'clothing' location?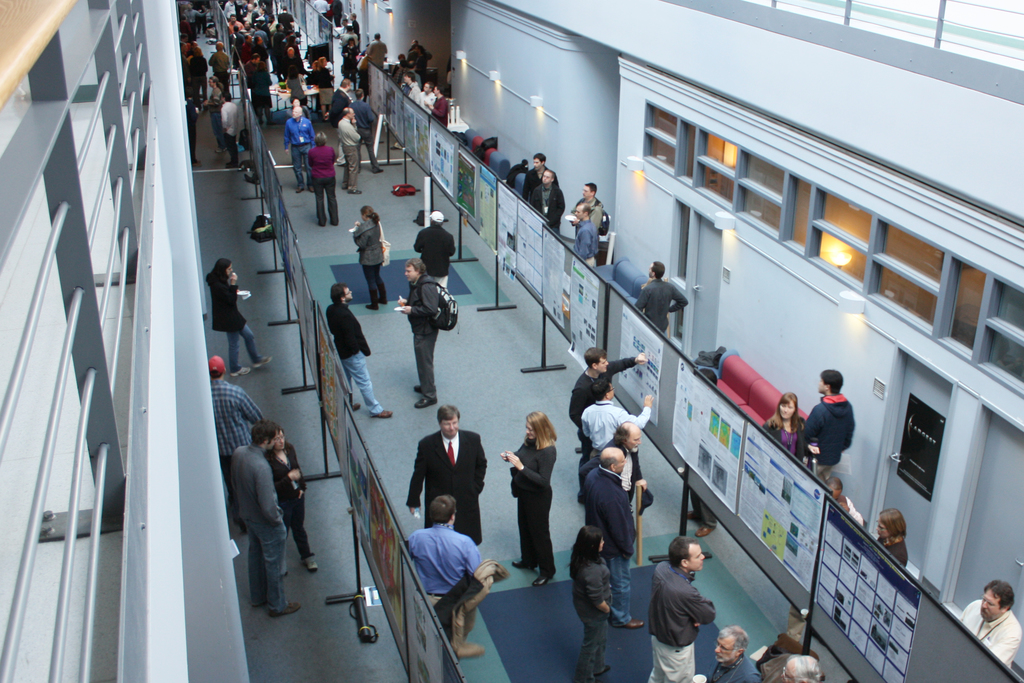
detection(221, 98, 239, 167)
